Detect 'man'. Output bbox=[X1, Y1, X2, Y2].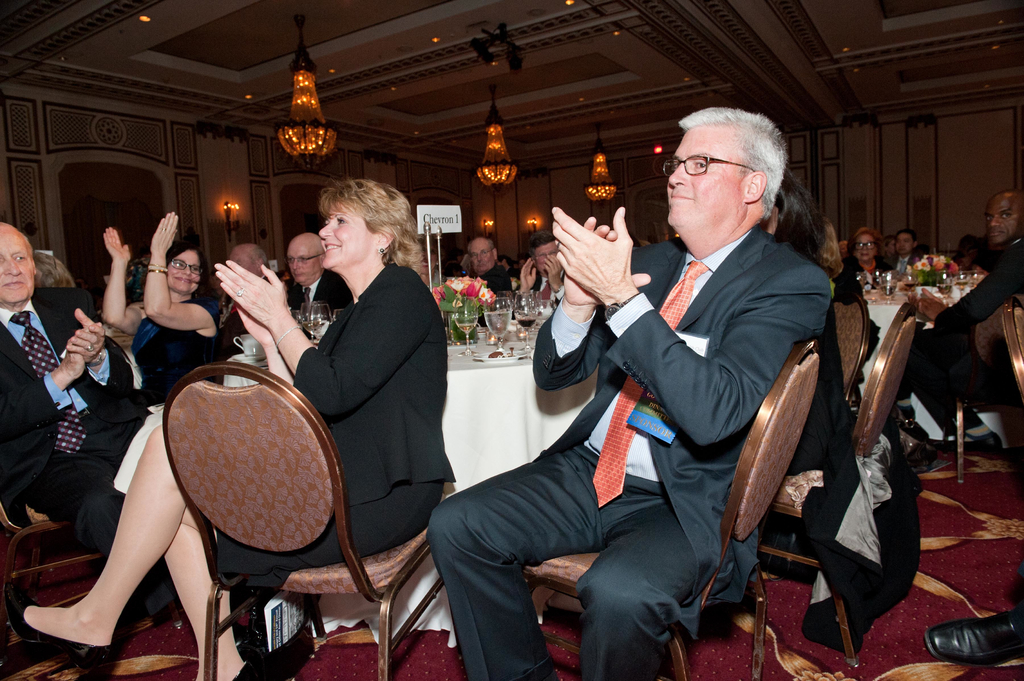
bbox=[284, 230, 357, 344].
